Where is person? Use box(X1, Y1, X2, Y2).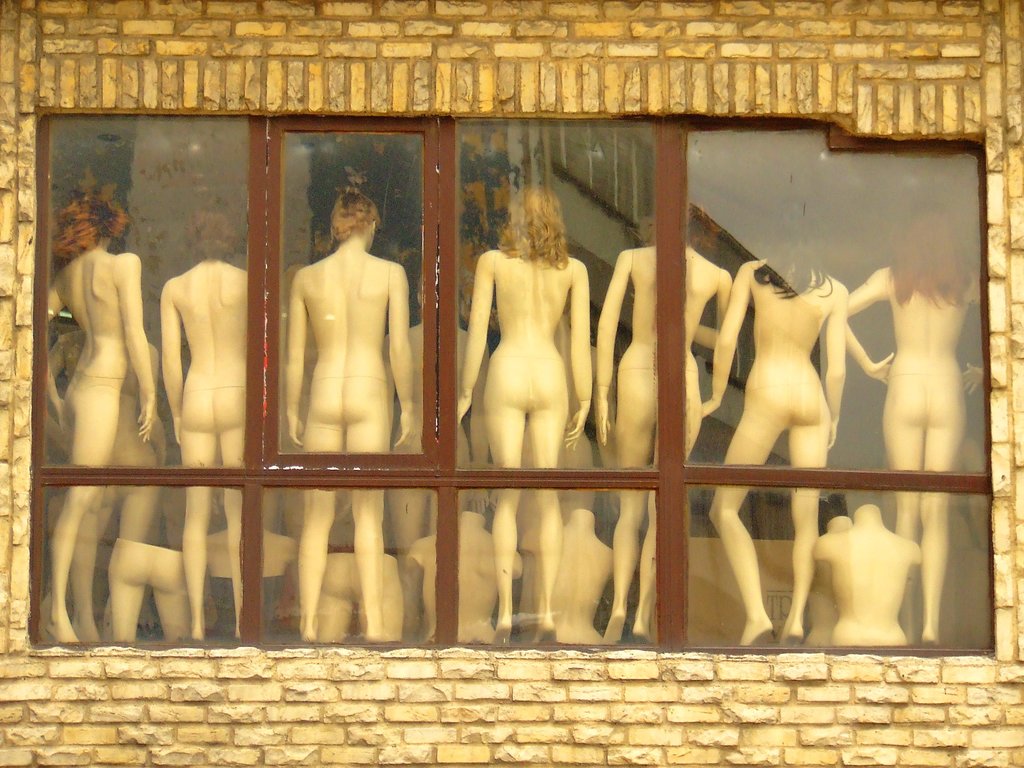
box(593, 210, 732, 644).
